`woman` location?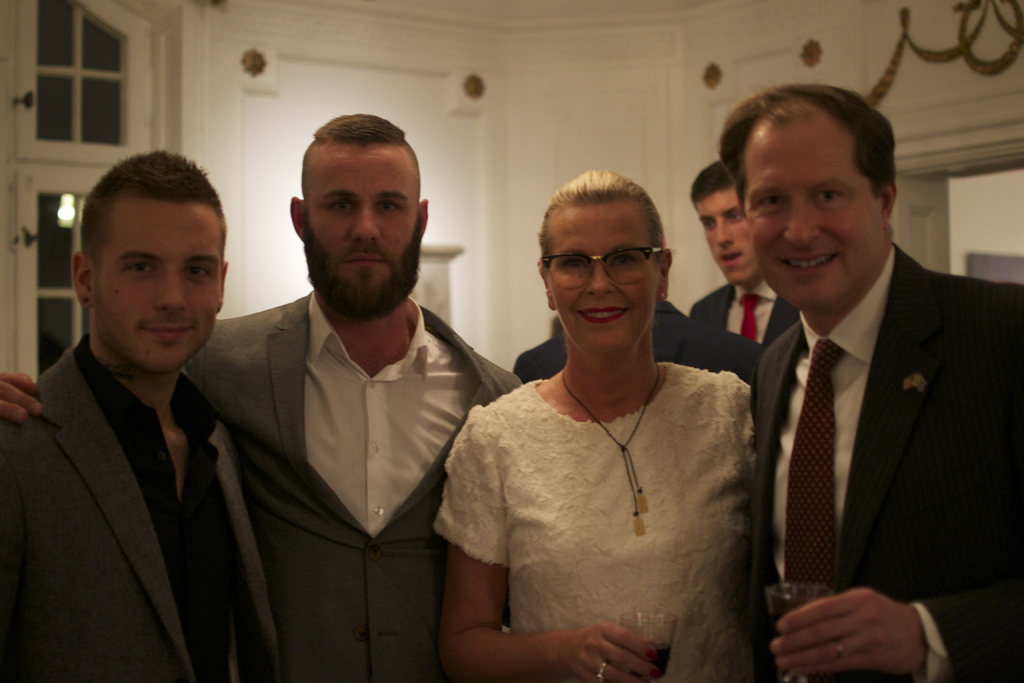
rect(440, 172, 775, 679)
